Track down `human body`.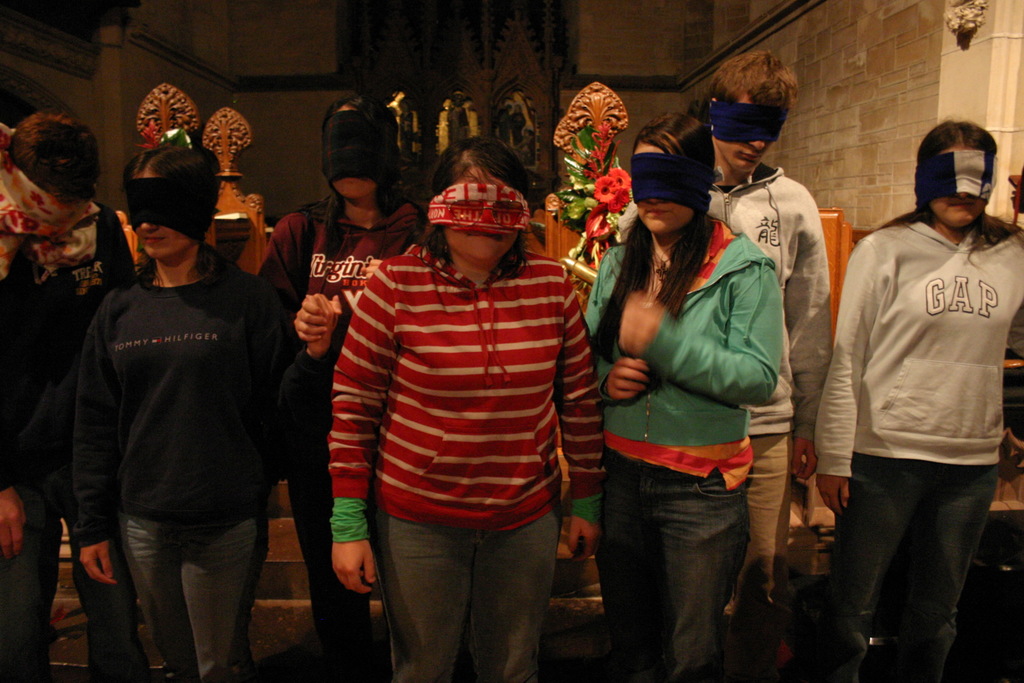
Tracked to (582,213,781,682).
